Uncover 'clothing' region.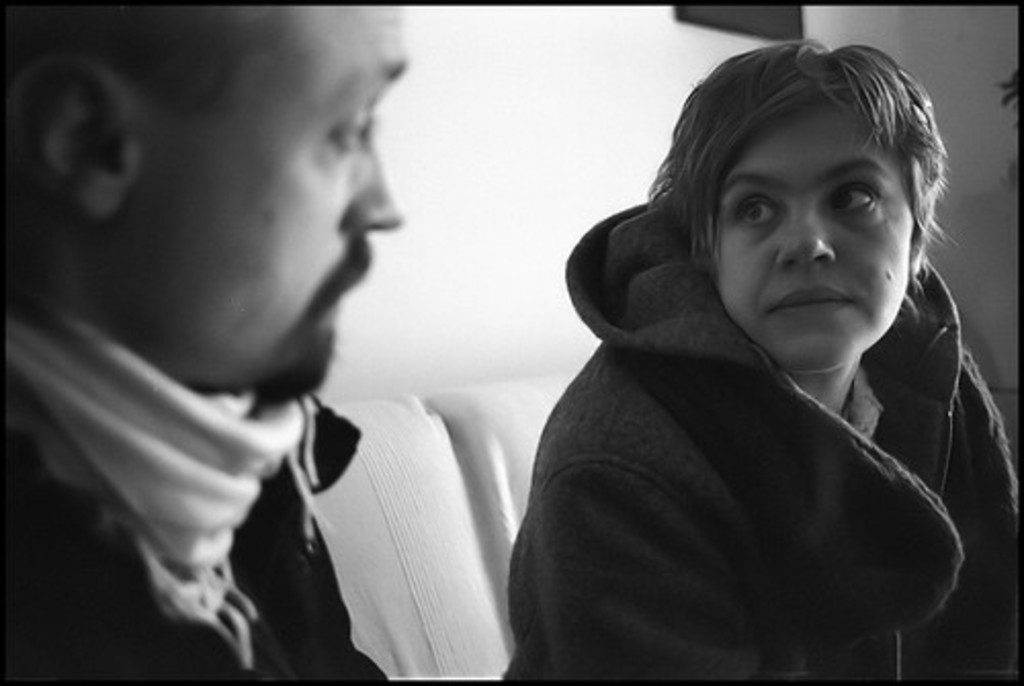
Uncovered: crop(496, 182, 1020, 685).
